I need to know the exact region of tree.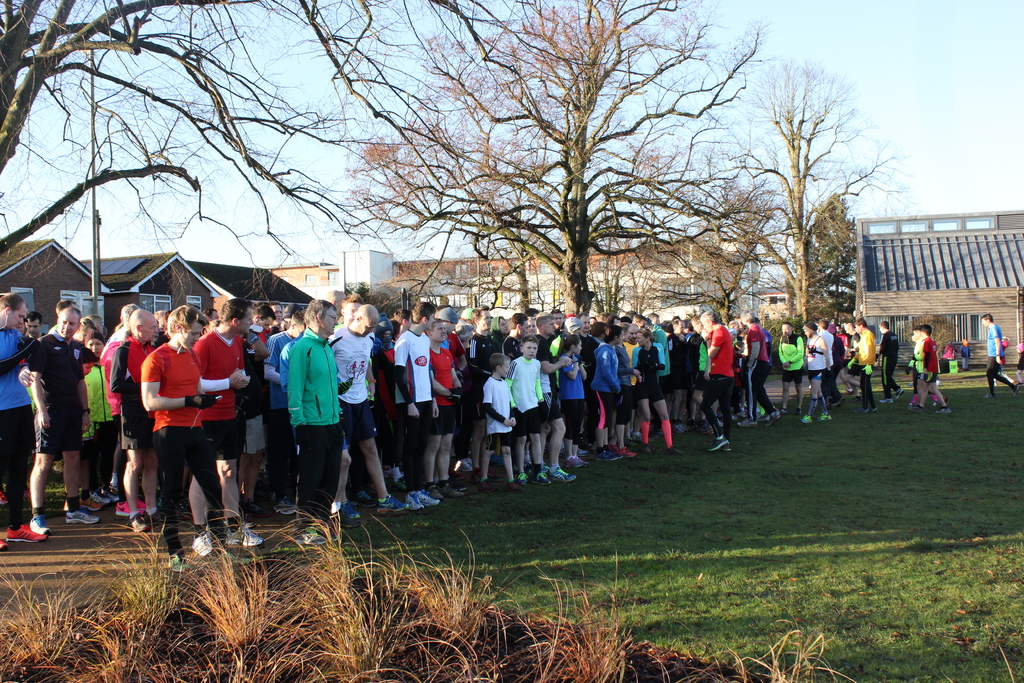
Region: x1=58, y1=0, x2=341, y2=306.
